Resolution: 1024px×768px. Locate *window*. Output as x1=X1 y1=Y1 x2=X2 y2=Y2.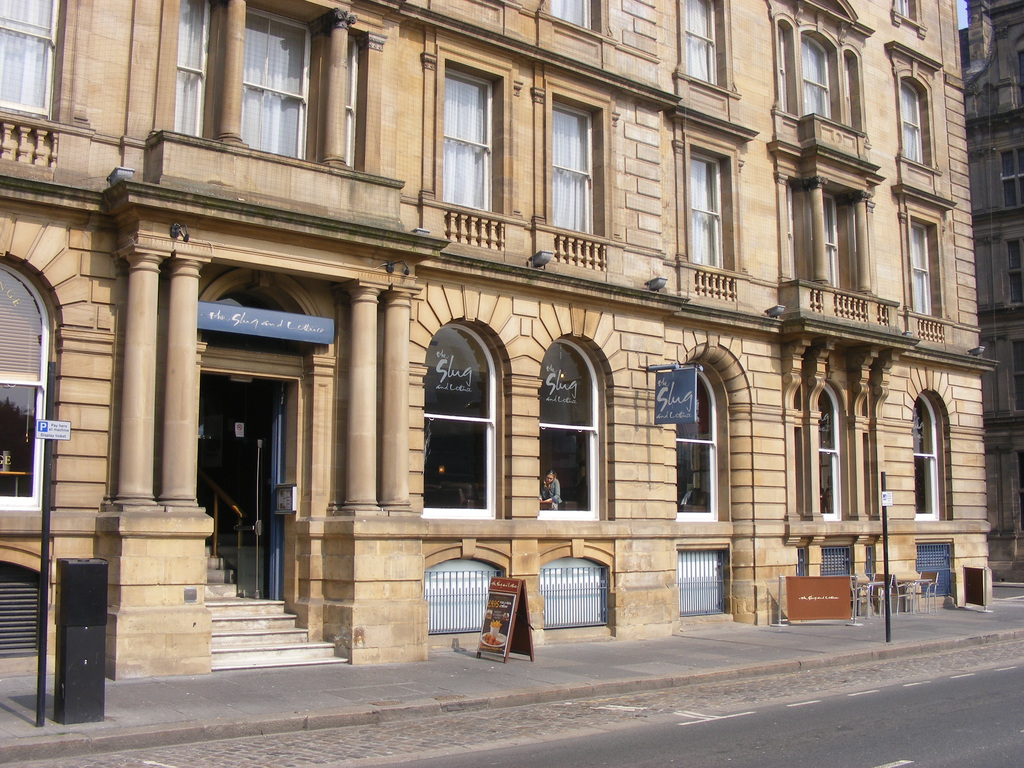
x1=689 y1=134 x2=742 y2=306.
